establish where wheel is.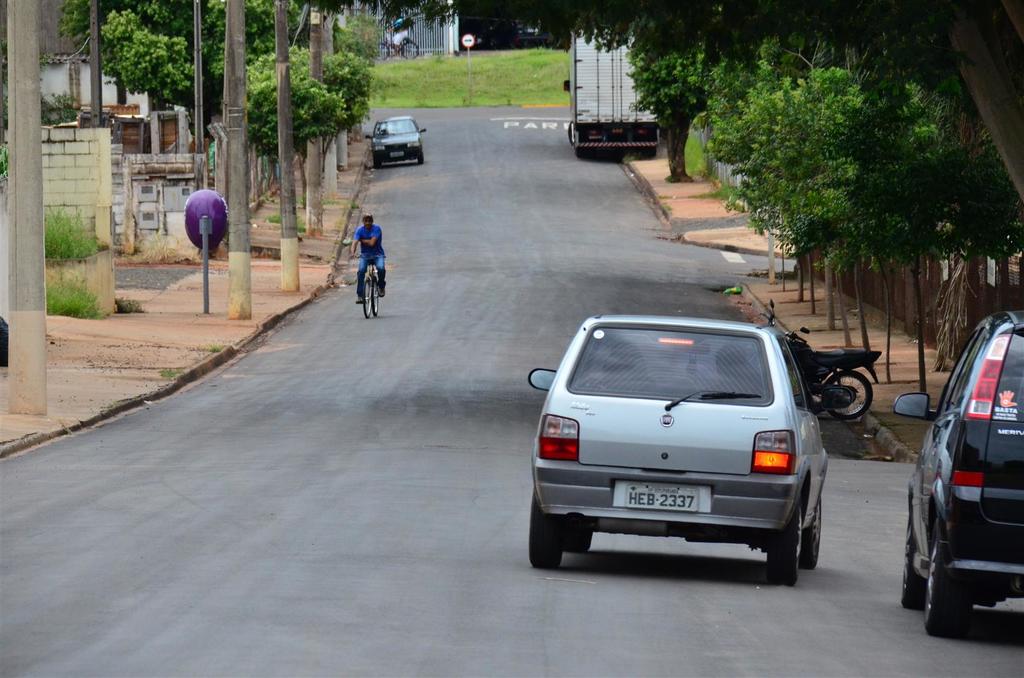
Established at pyautogui.locateOnScreen(897, 524, 934, 609).
